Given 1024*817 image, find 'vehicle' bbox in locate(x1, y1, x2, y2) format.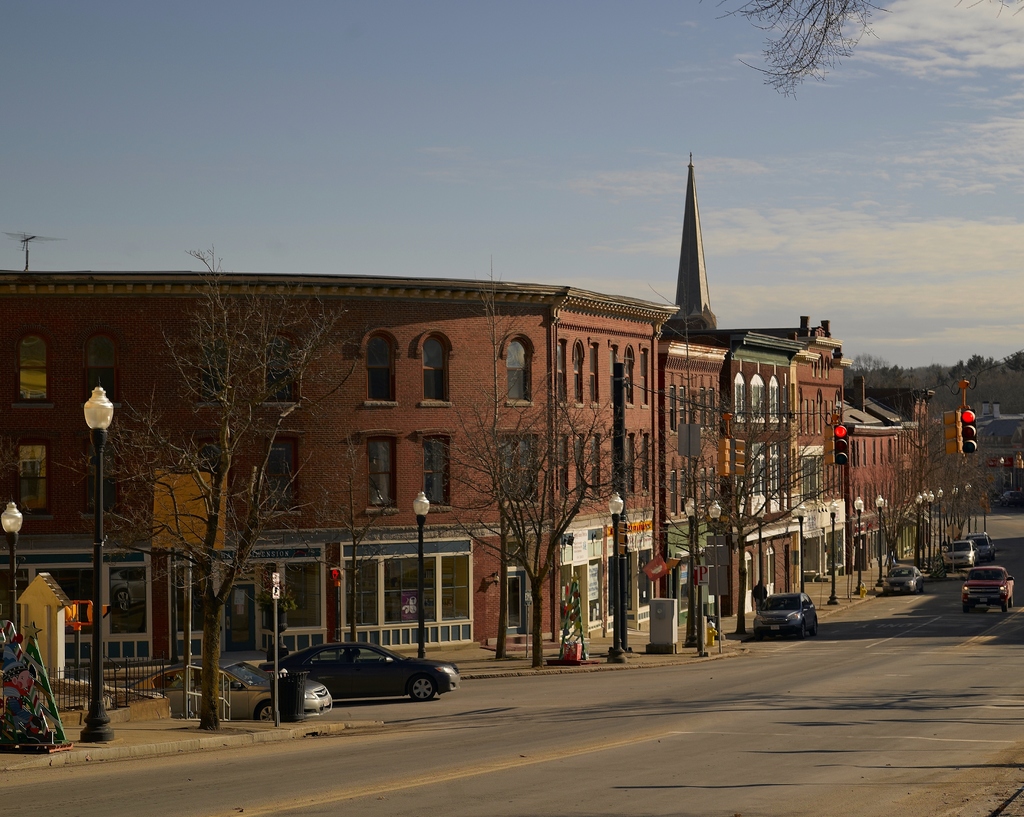
locate(882, 565, 922, 595).
